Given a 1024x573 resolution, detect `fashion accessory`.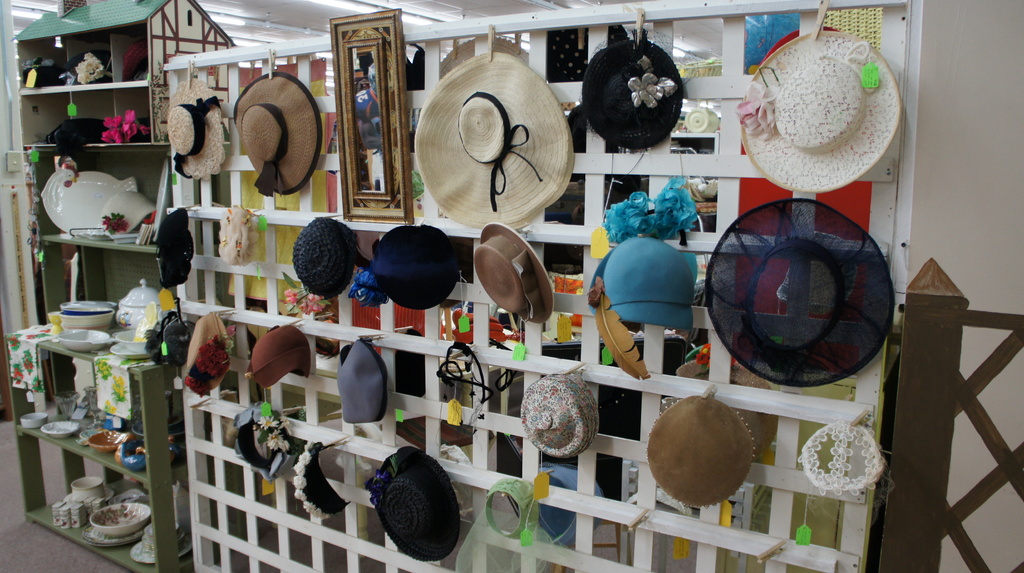
(left=155, top=200, right=195, bottom=296).
